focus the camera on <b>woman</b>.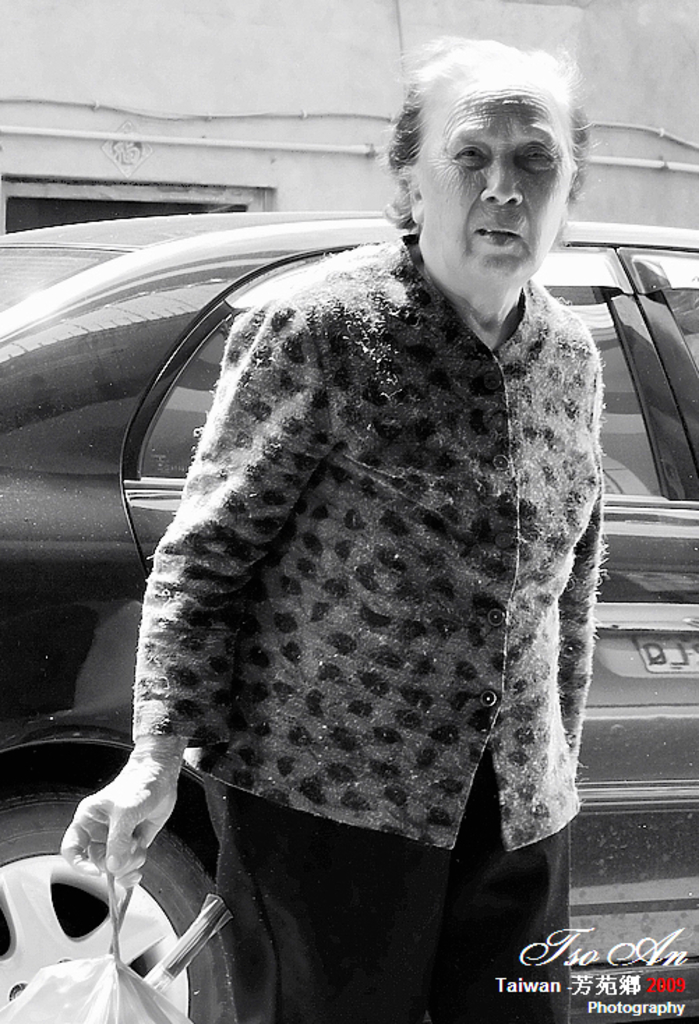
Focus region: 85:98:639:975.
